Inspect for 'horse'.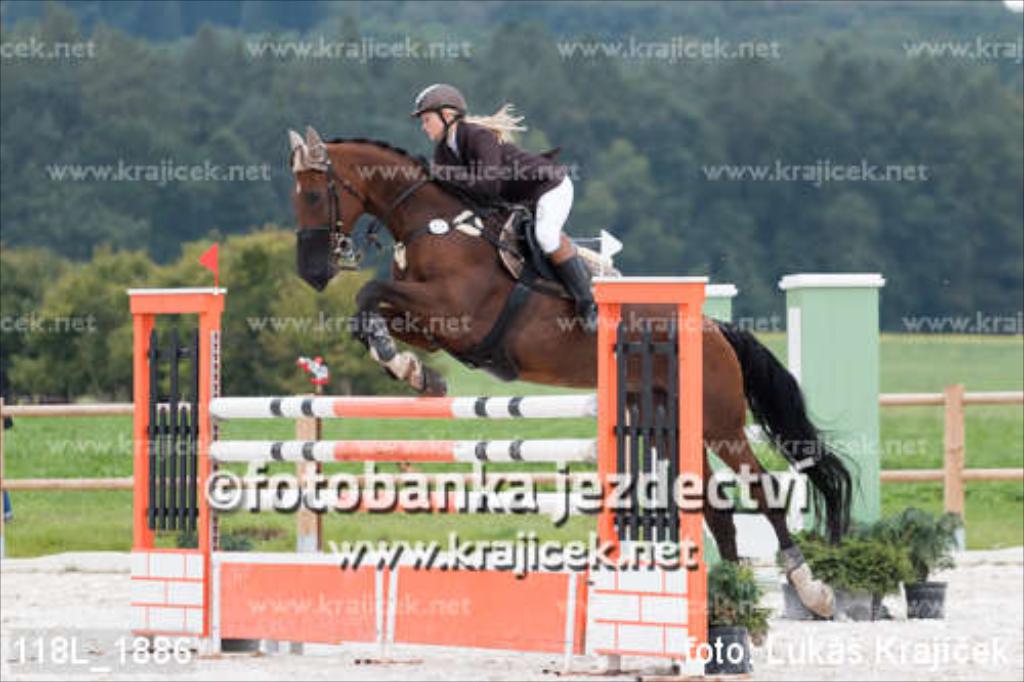
Inspection: 289,123,864,621.
